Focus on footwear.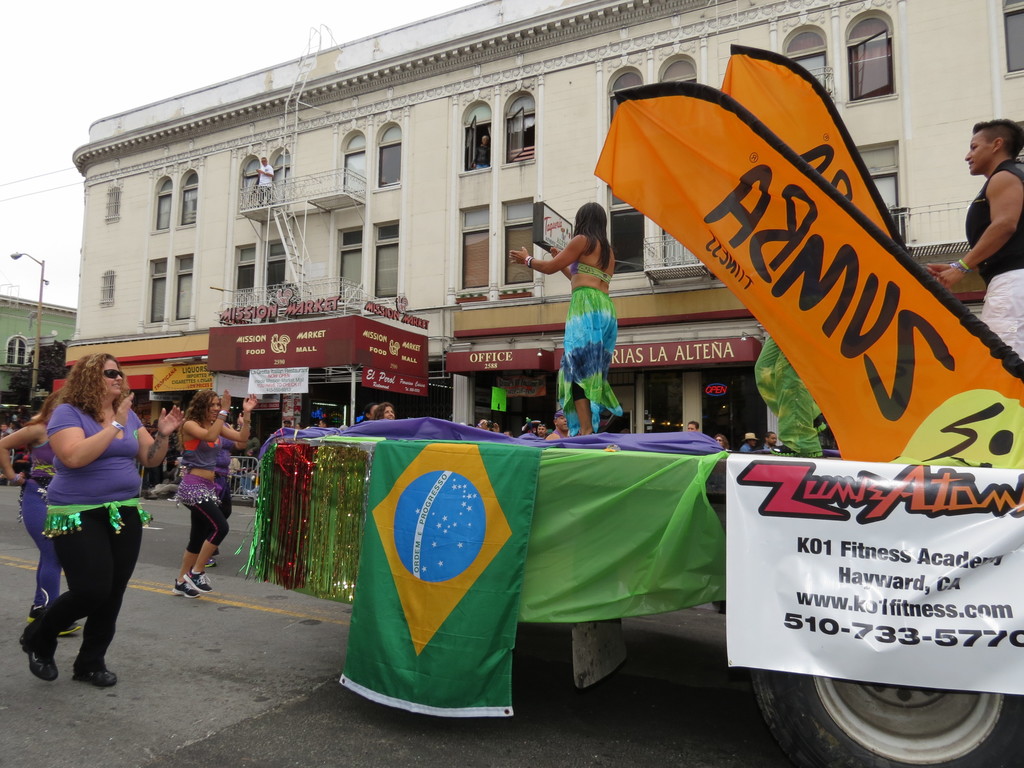
Focused at pyautogui.locateOnScreen(58, 623, 78, 636).
